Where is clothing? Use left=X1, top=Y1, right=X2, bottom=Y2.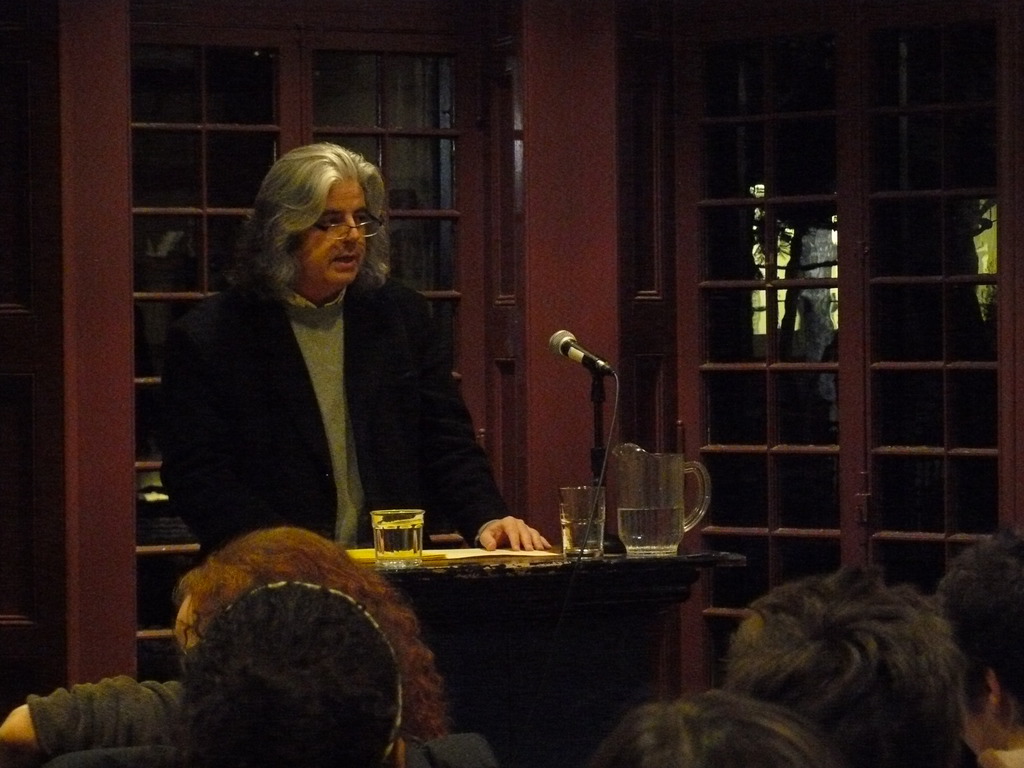
left=31, top=675, right=191, bottom=746.
